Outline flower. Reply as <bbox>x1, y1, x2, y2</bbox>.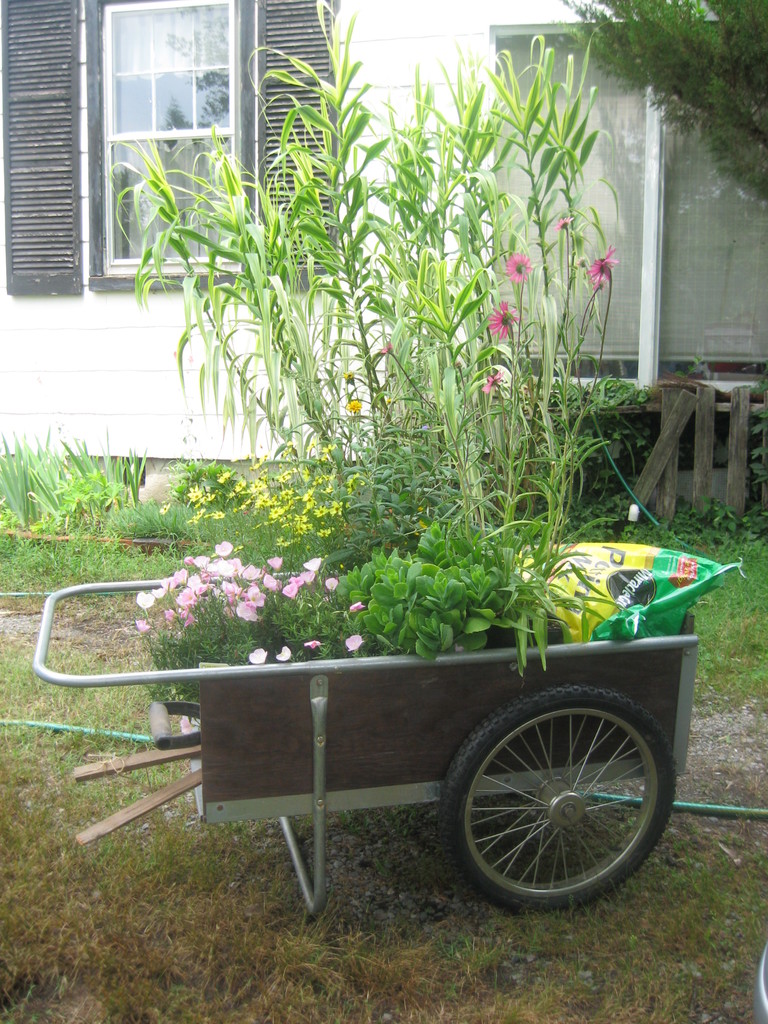
<bbox>500, 255, 536, 281</bbox>.
